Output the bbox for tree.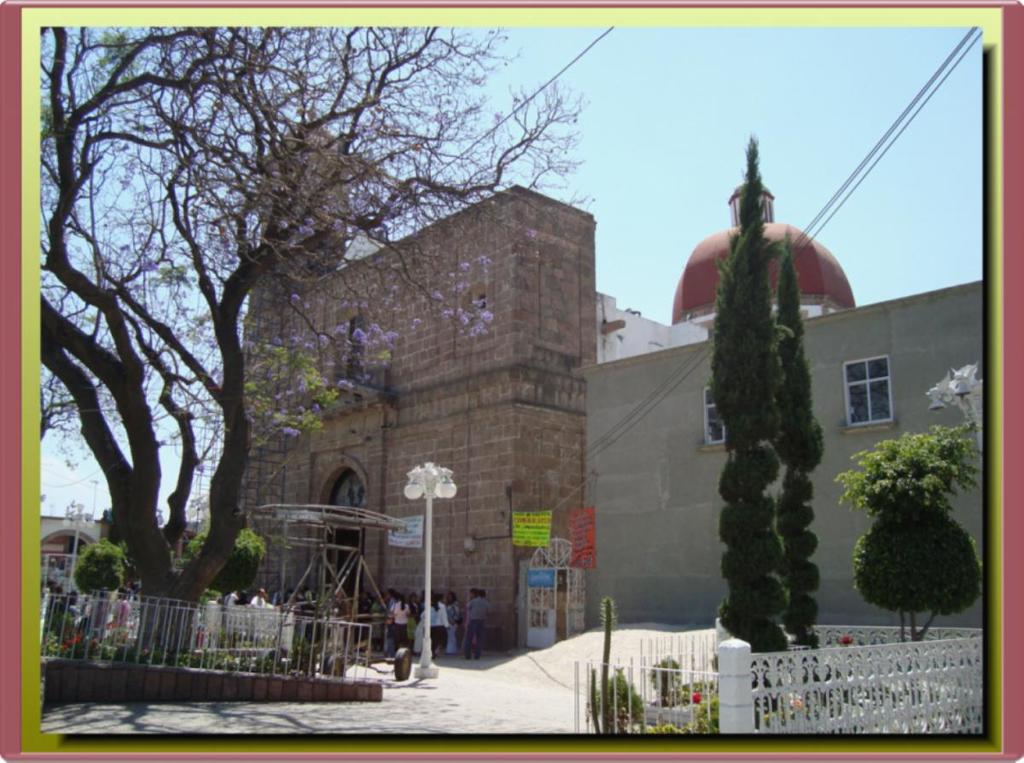
[714,130,793,717].
